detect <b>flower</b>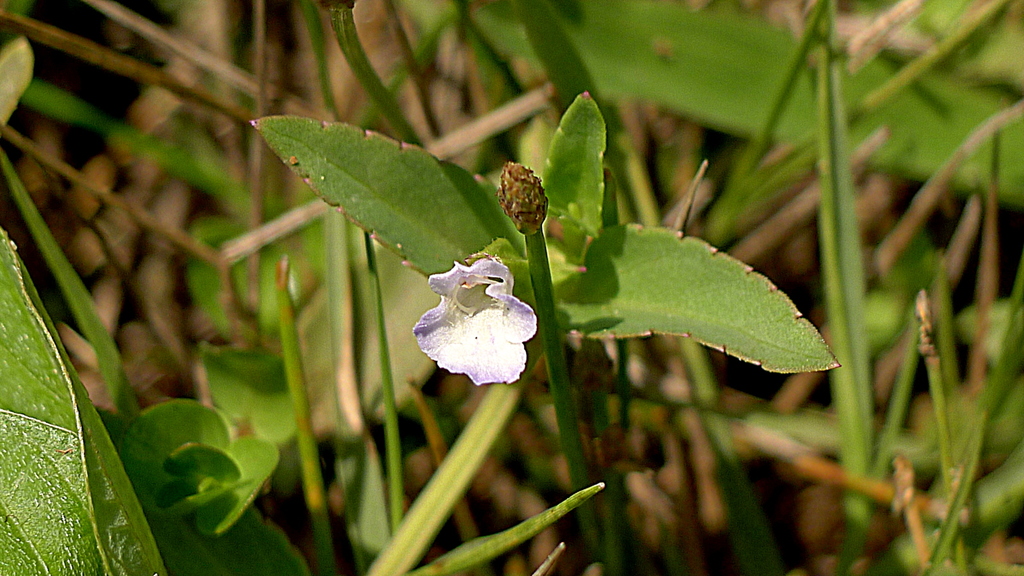
locate(409, 251, 540, 387)
